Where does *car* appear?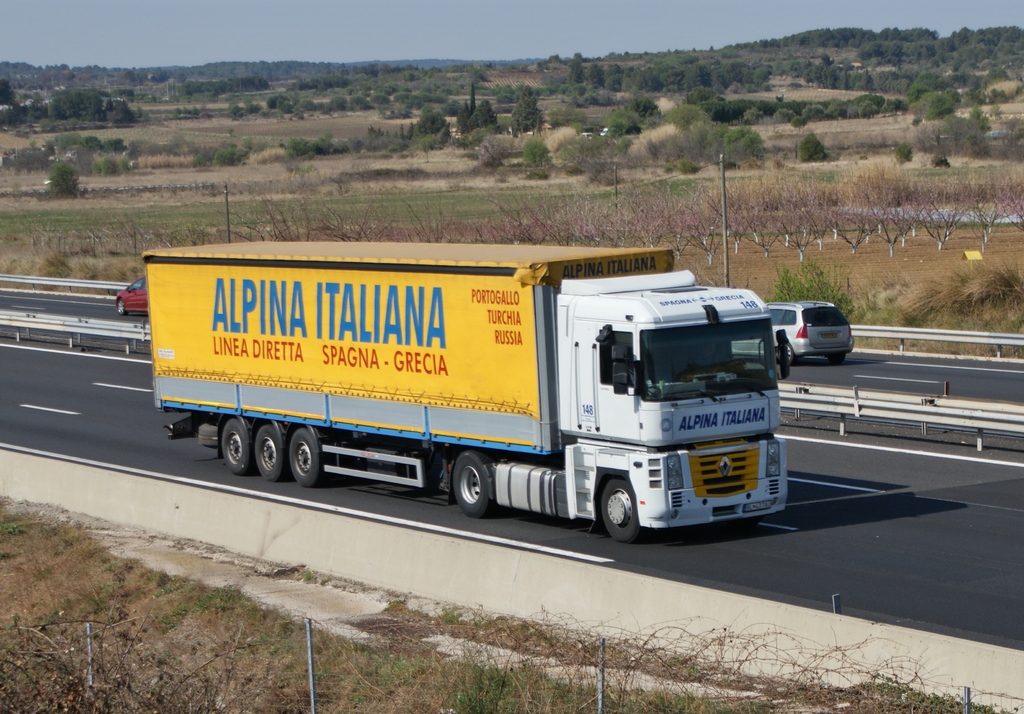
Appears at x1=794, y1=306, x2=862, y2=370.
